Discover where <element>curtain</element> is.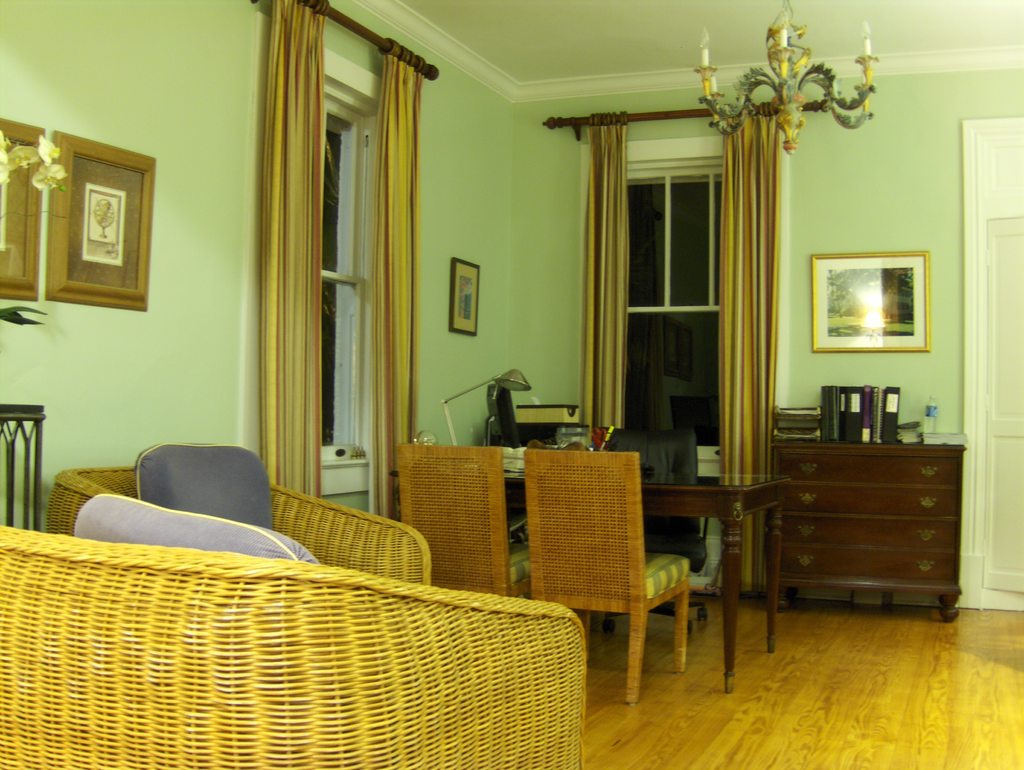
Discovered at {"x1": 573, "y1": 106, "x2": 629, "y2": 429}.
